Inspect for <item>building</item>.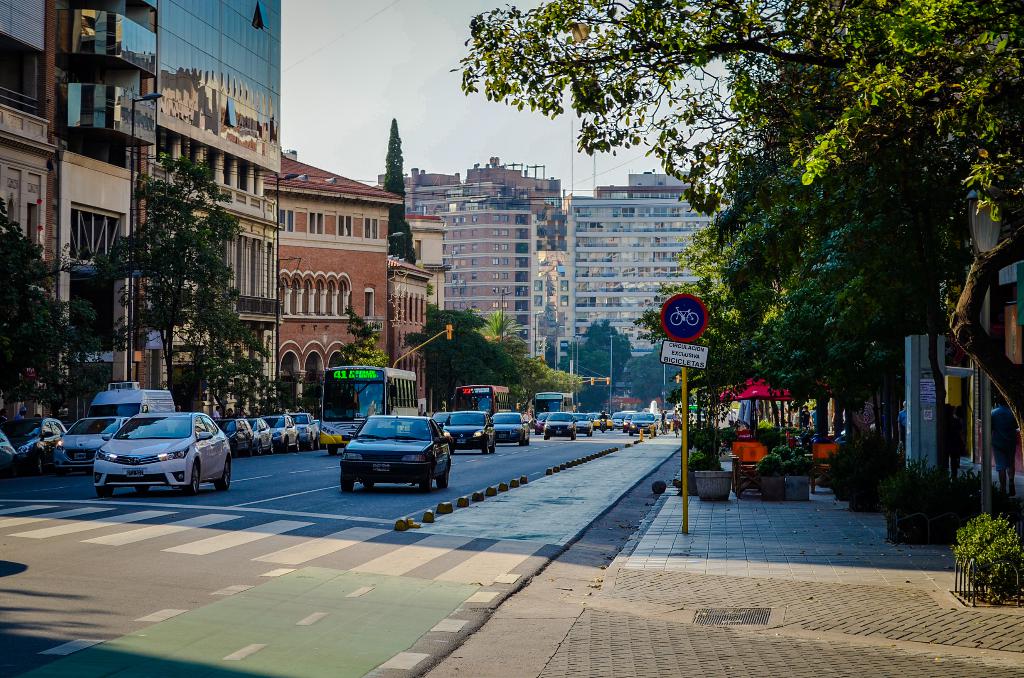
Inspection: {"x1": 400, "y1": 214, "x2": 445, "y2": 311}.
